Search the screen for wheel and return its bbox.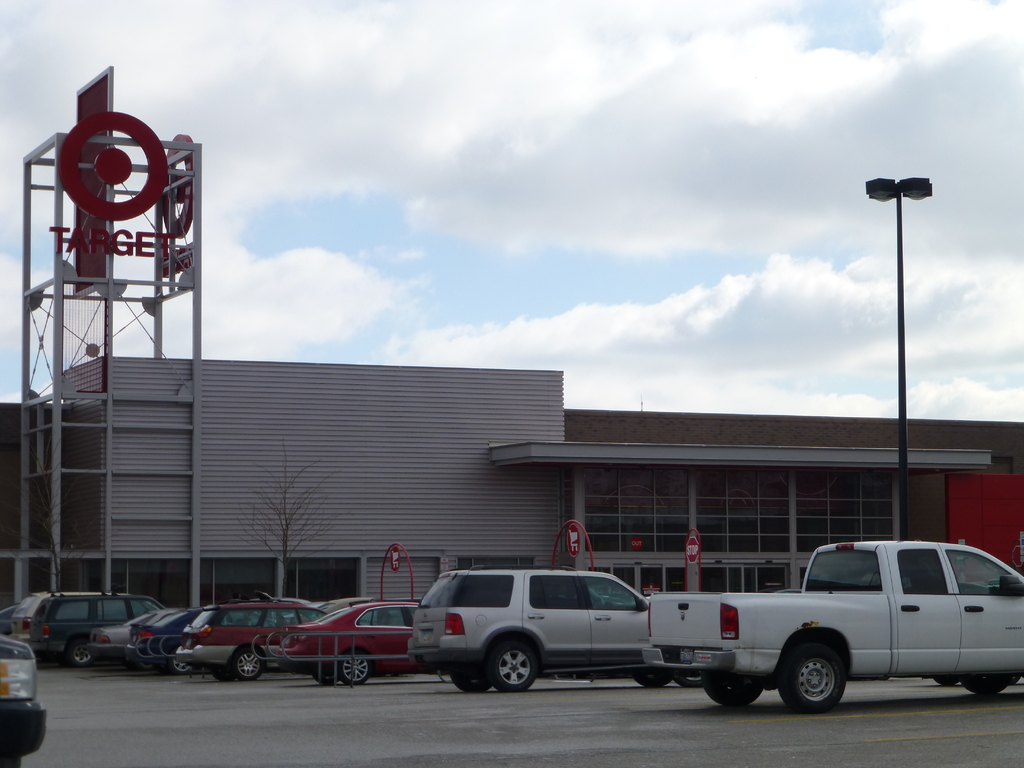
Found: x1=1005 y1=675 x2=1020 y2=687.
